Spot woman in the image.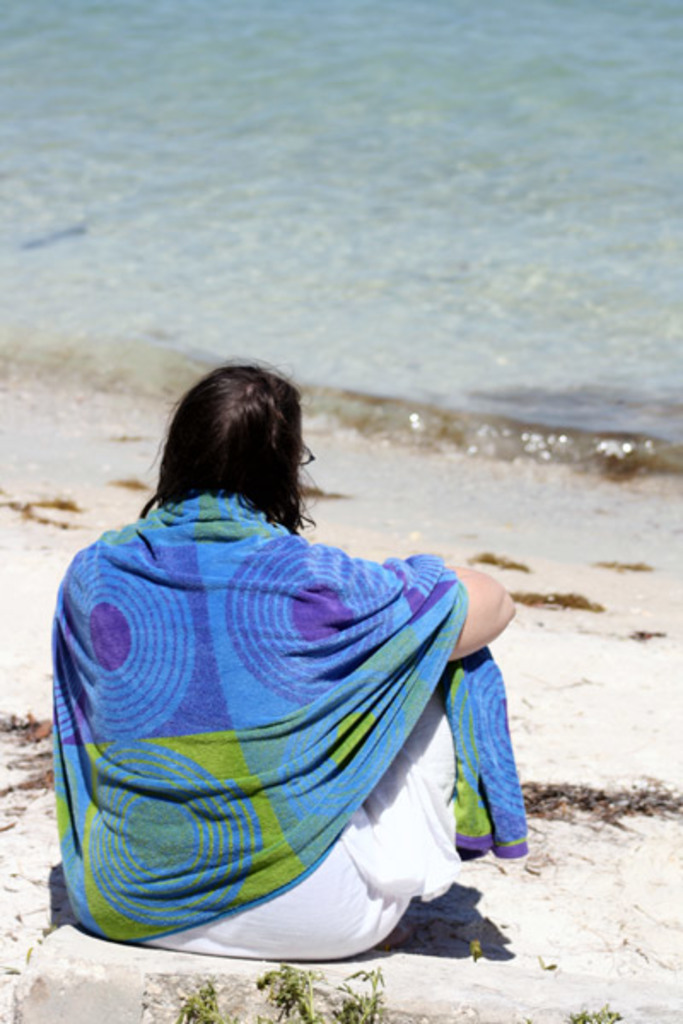
woman found at bbox=(43, 350, 507, 975).
